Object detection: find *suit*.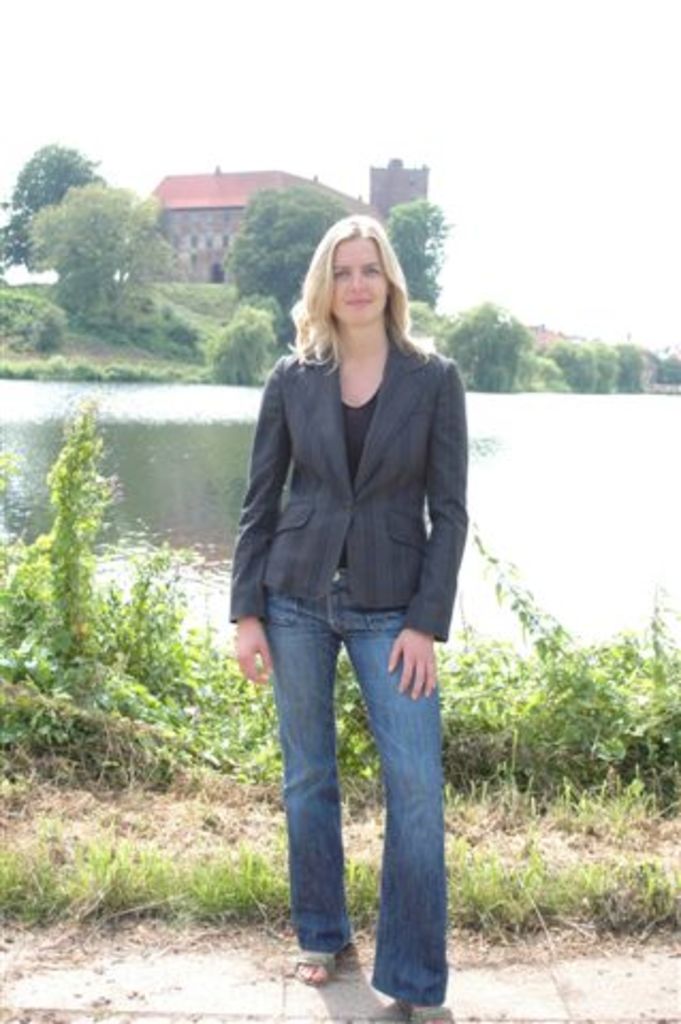
(226,348,476,625).
